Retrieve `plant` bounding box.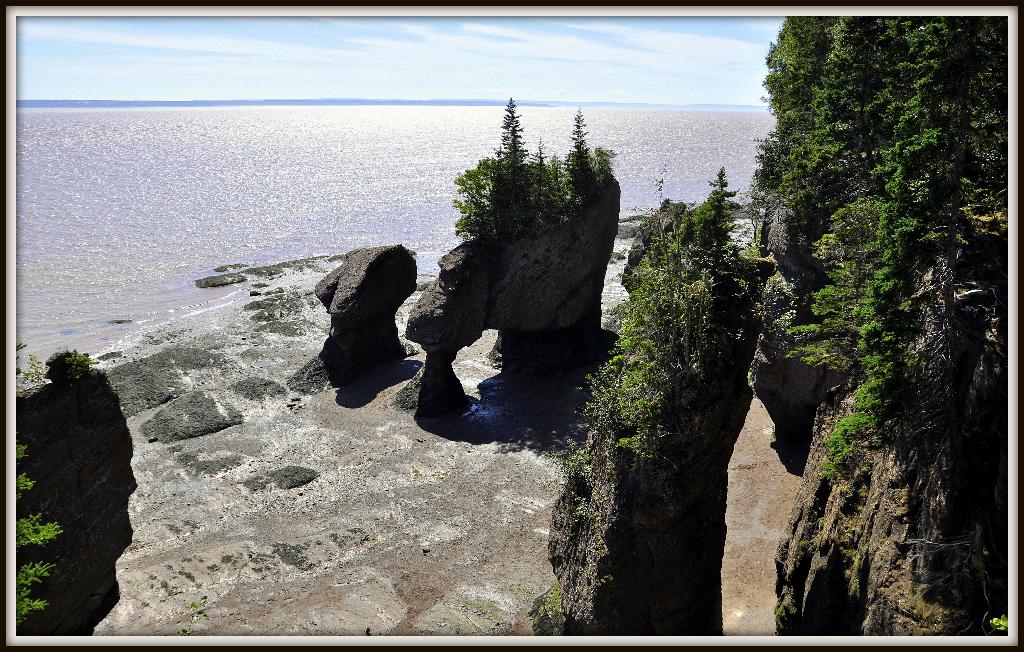
Bounding box: x1=984, y1=613, x2=1008, y2=632.
